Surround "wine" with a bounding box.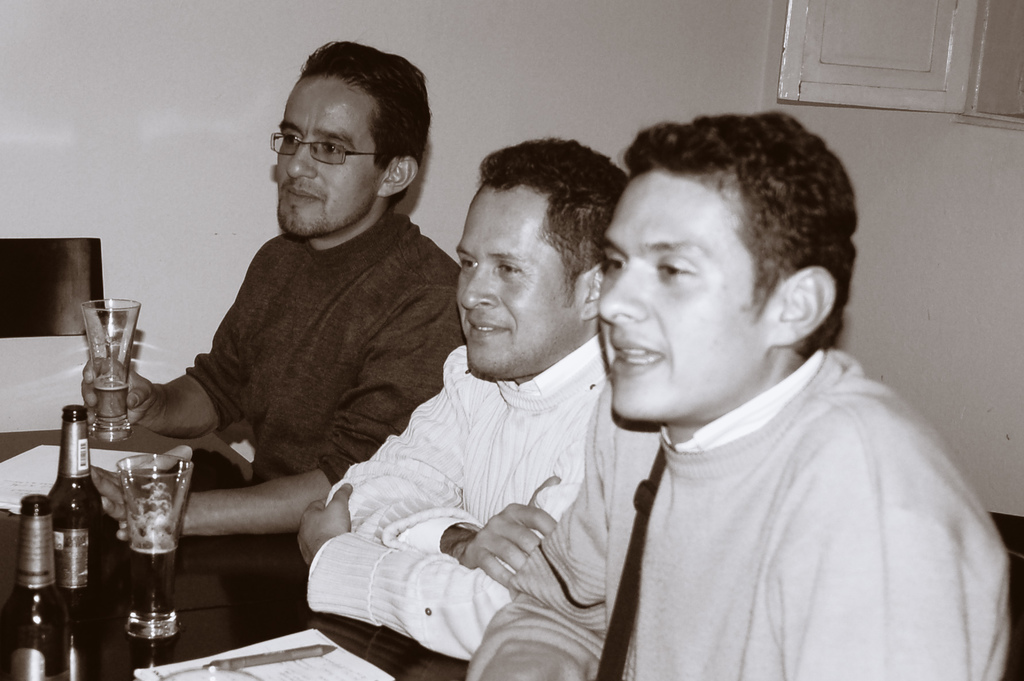
left=130, top=534, right=179, bottom=618.
